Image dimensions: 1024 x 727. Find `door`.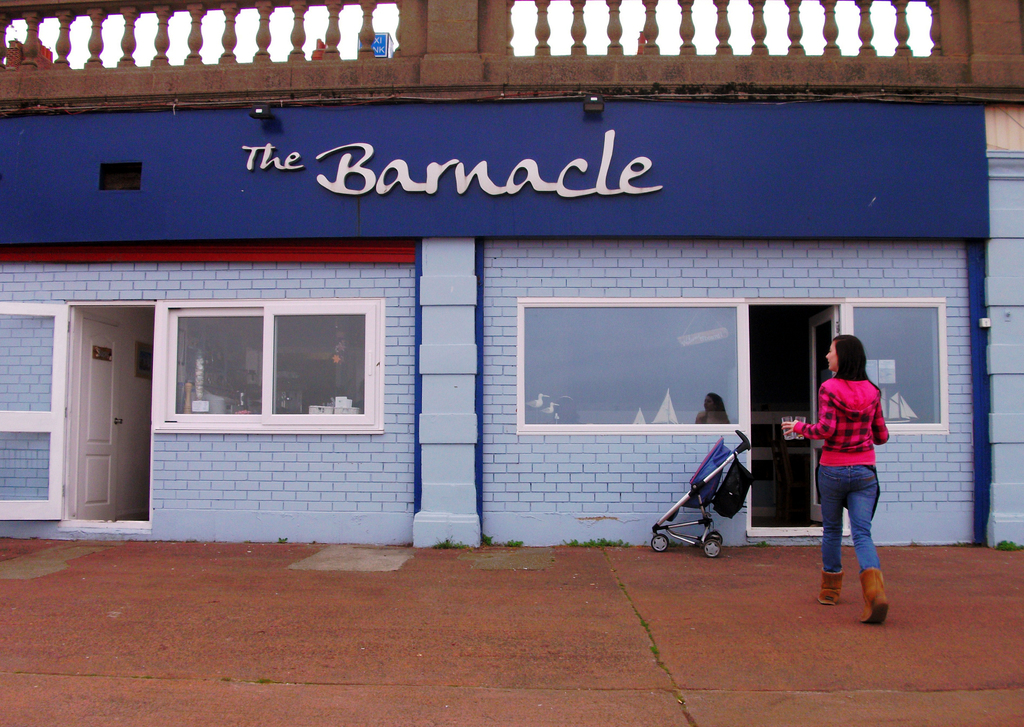
Rect(50, 305, 140, 526).
